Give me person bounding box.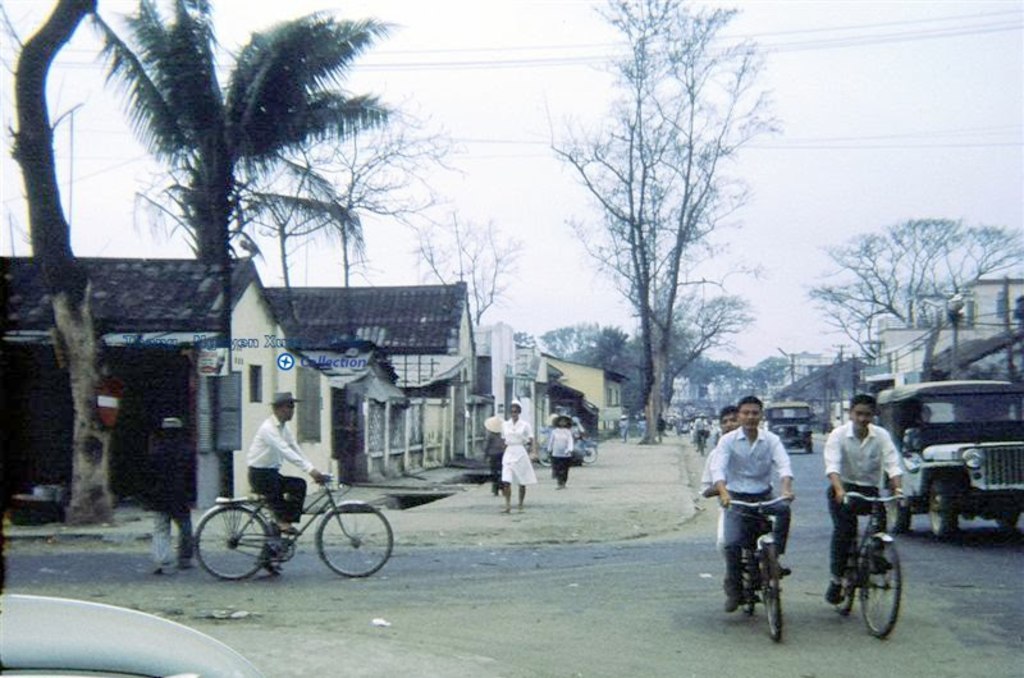
crop(545, 412, 572, 485).
